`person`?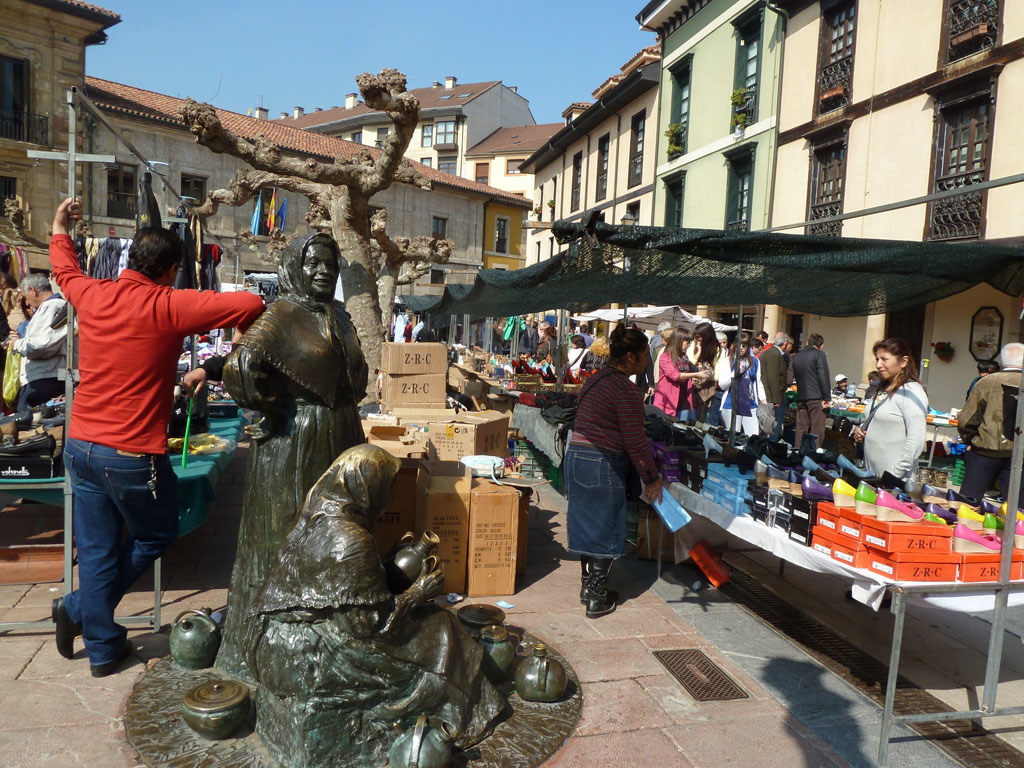
locate(39, 156, 240, 696)
